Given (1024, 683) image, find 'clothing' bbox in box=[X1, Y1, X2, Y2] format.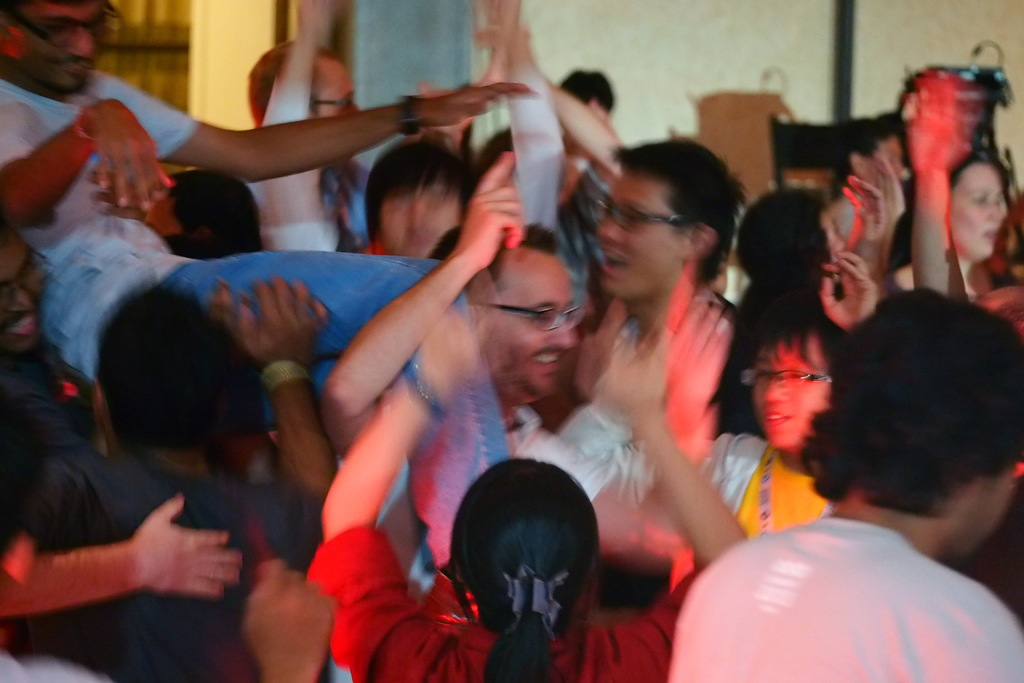
box=[0, 62, 557, 523].
